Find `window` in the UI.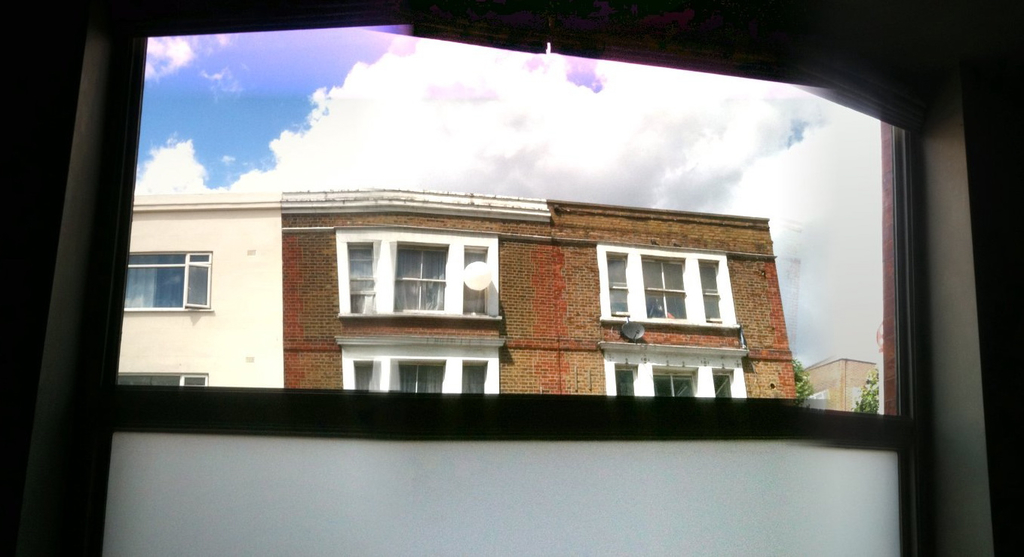
UI element at 599,231,742,338.
